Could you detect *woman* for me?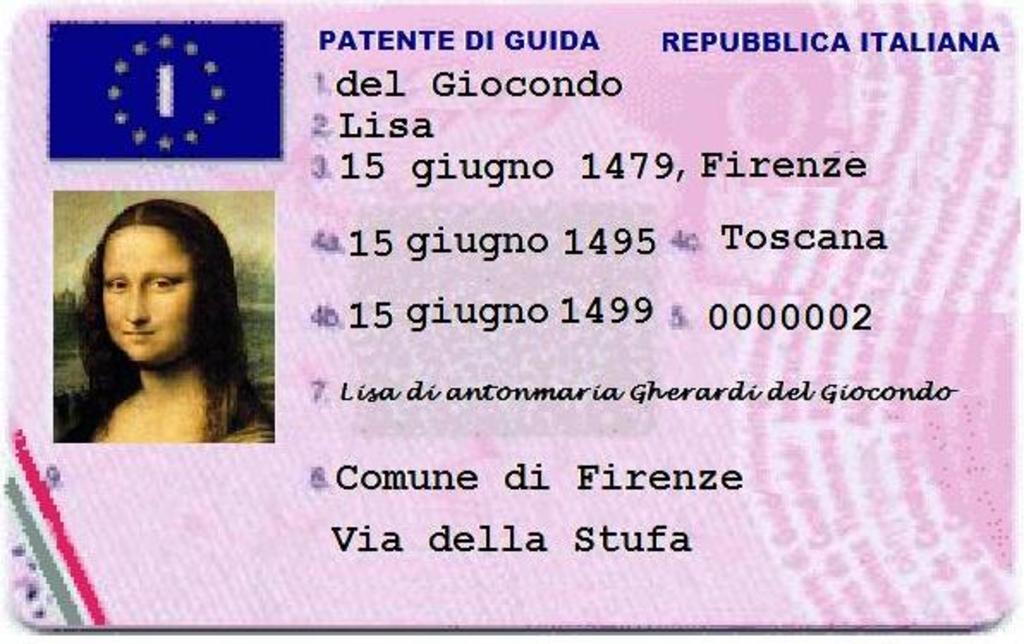
Detection result: region(46, 182, 273, 448).
